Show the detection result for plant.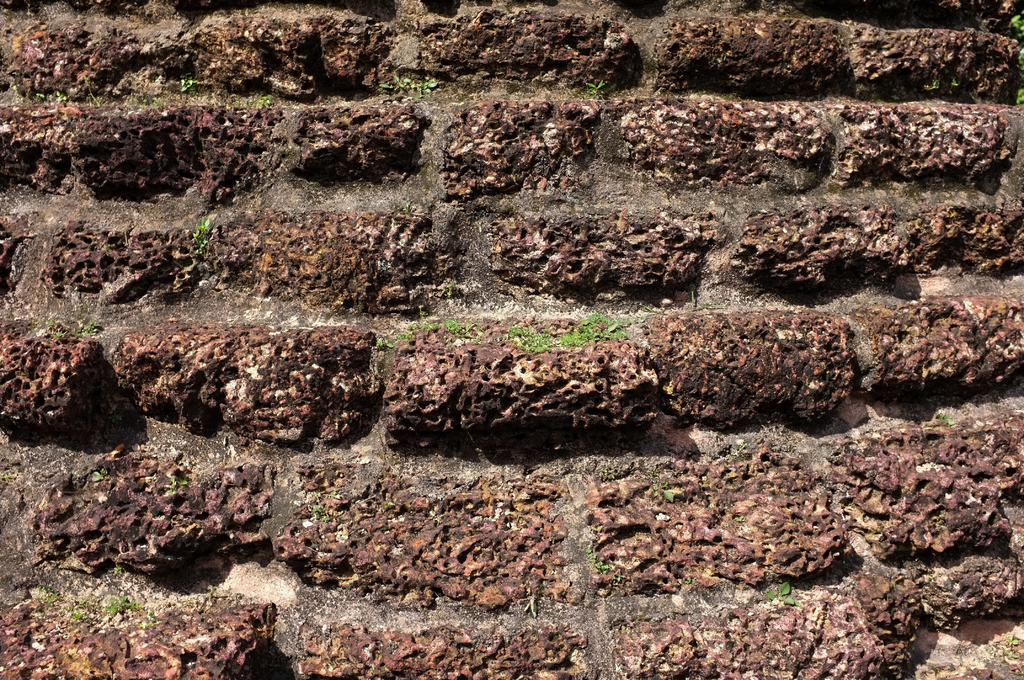
region(611, 572, 623, 583).
